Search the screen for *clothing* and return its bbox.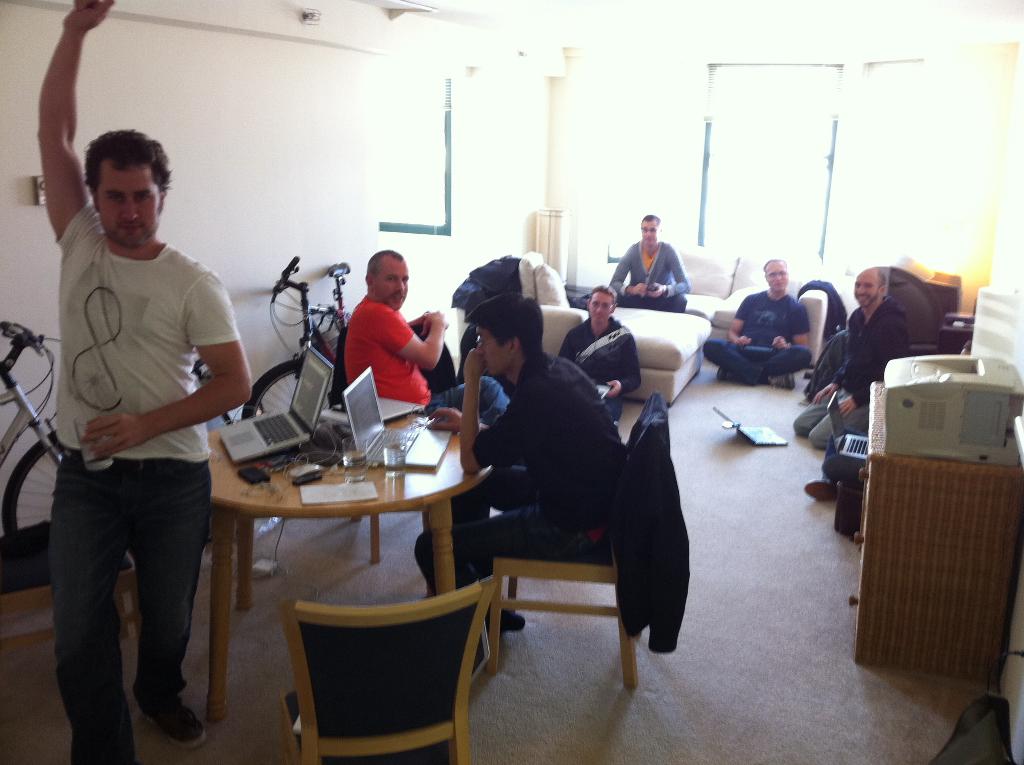
Found: [left=333, top=282, right=432, bottom=408].
